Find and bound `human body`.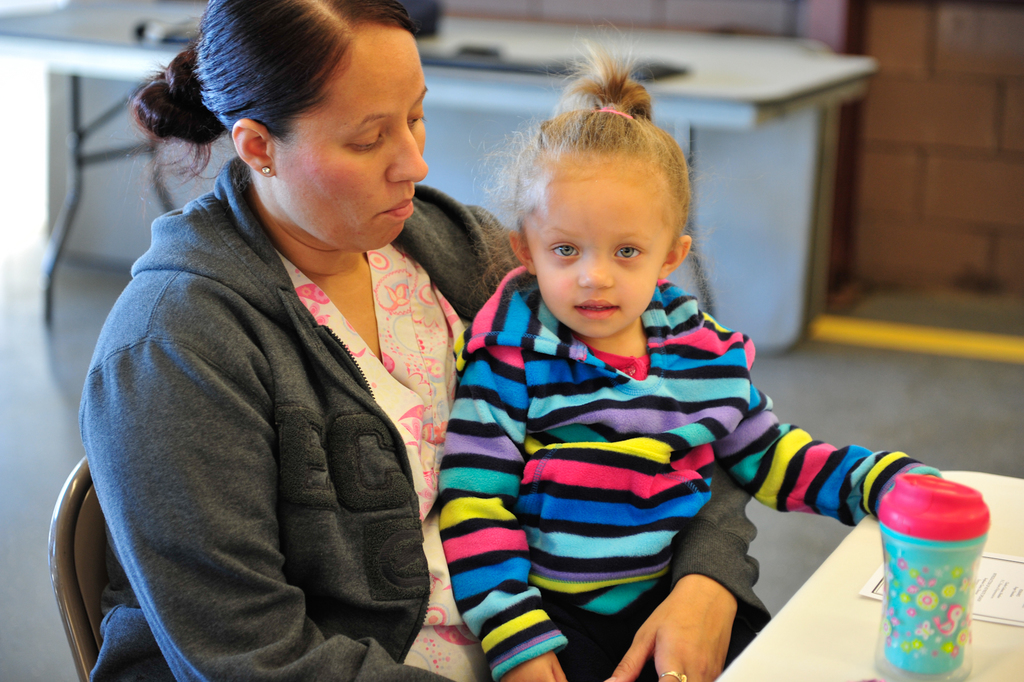
Bound: rect(75, 0, 527, 681).
